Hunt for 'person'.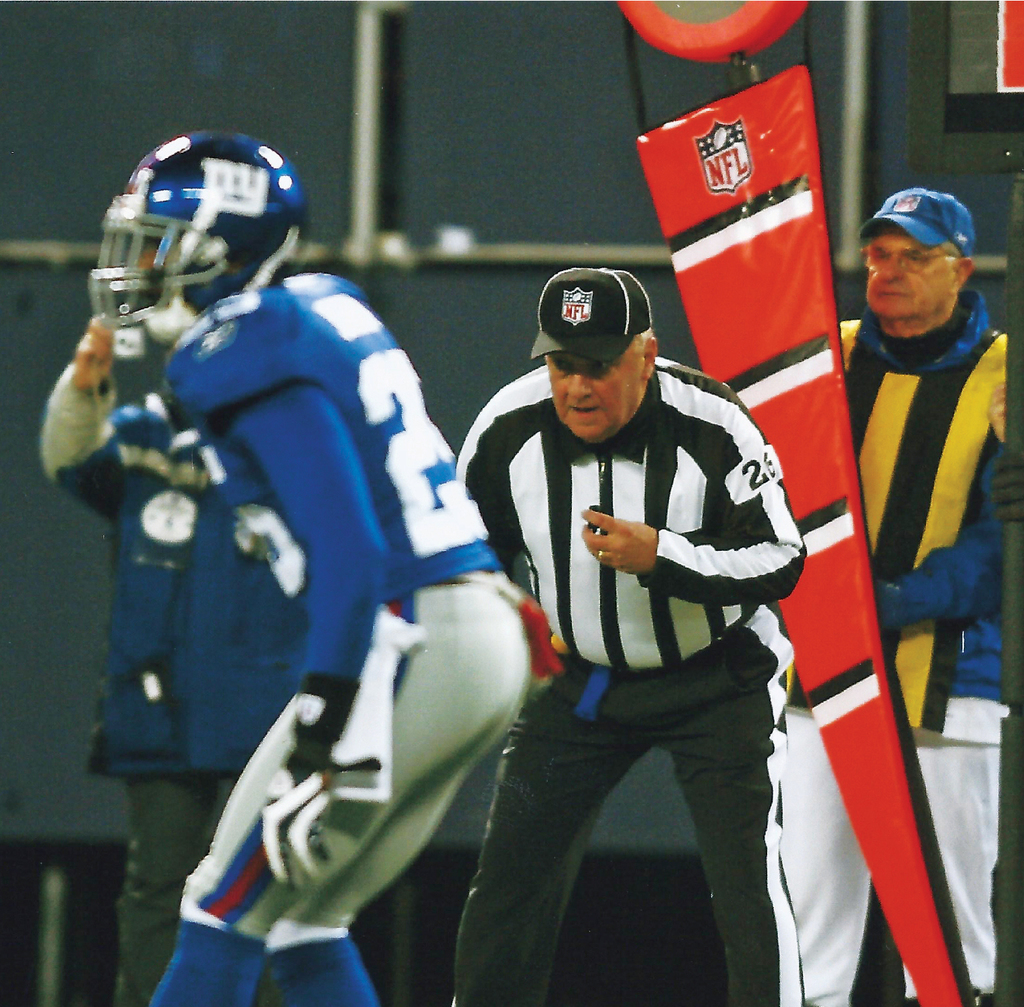
Hunted down at 437,273,804,1006.
